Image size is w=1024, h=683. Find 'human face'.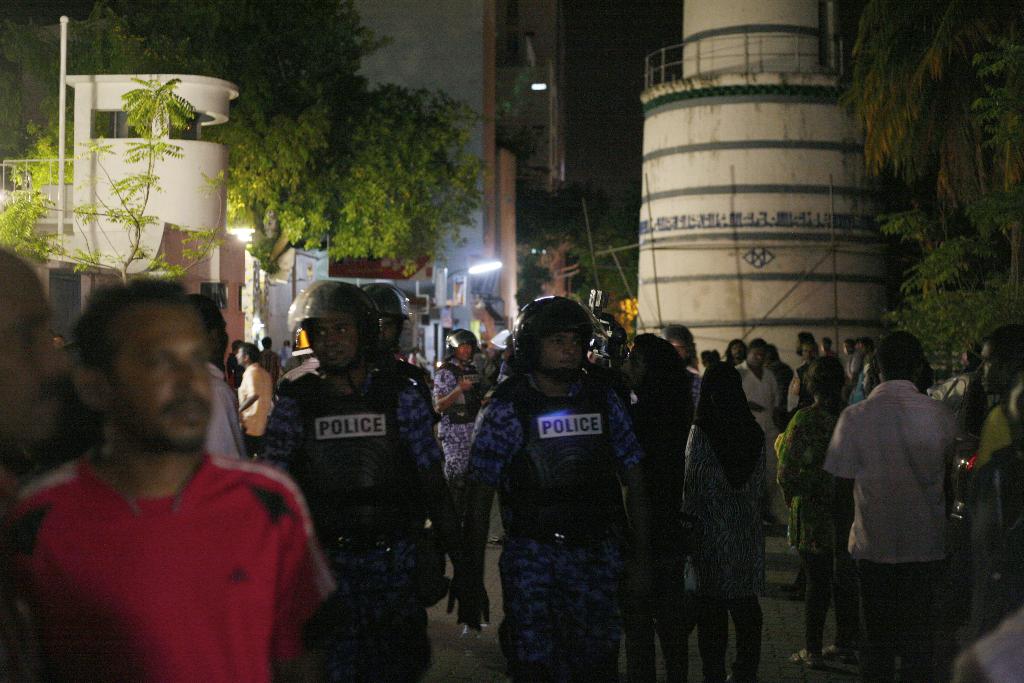
x1=977, y1=336, x2=1009, y2=391.
